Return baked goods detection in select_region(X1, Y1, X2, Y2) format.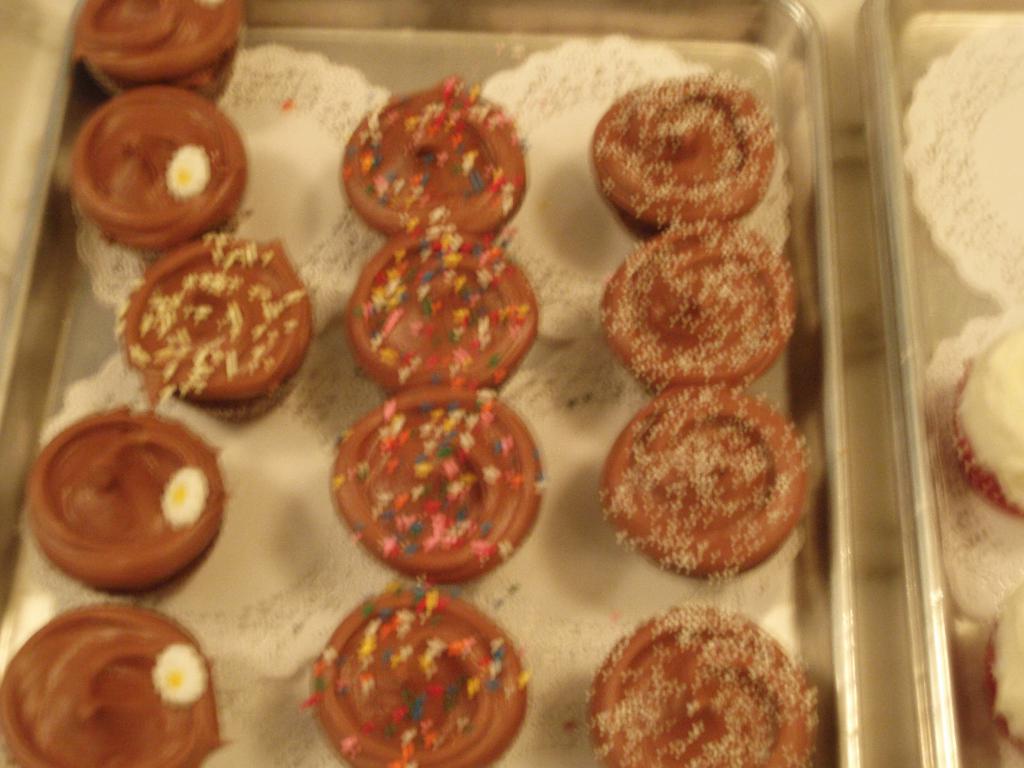
select_region(326, 384, 545, 584).
